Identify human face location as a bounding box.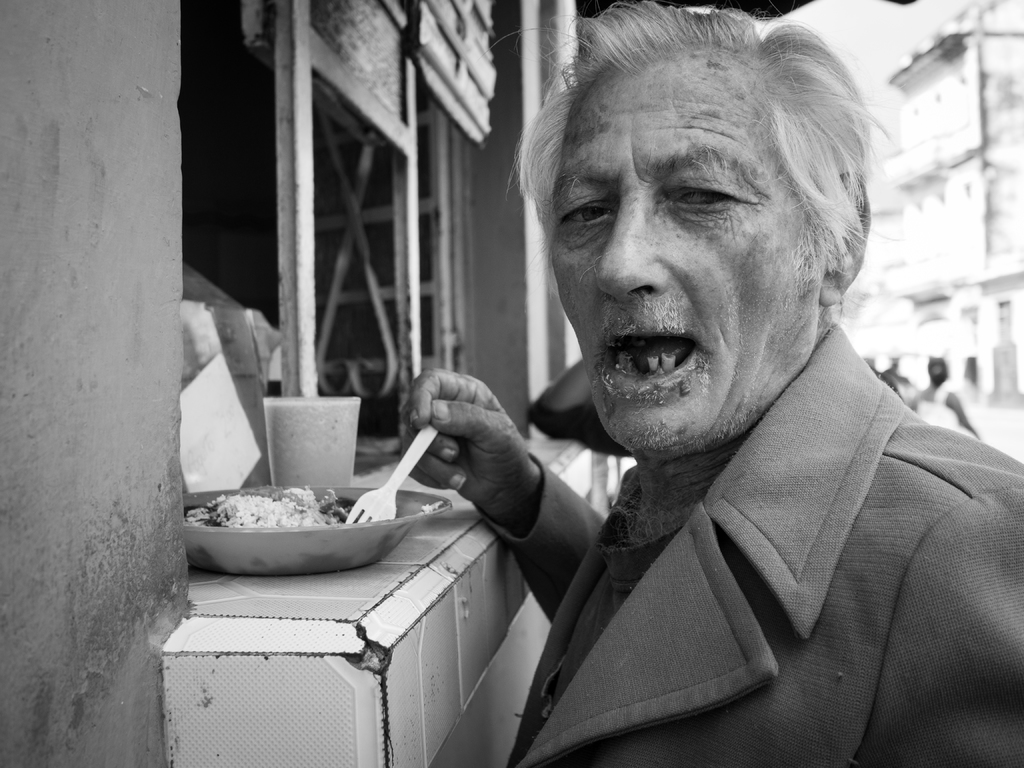
bbox=(548, 47, 824, 454).
